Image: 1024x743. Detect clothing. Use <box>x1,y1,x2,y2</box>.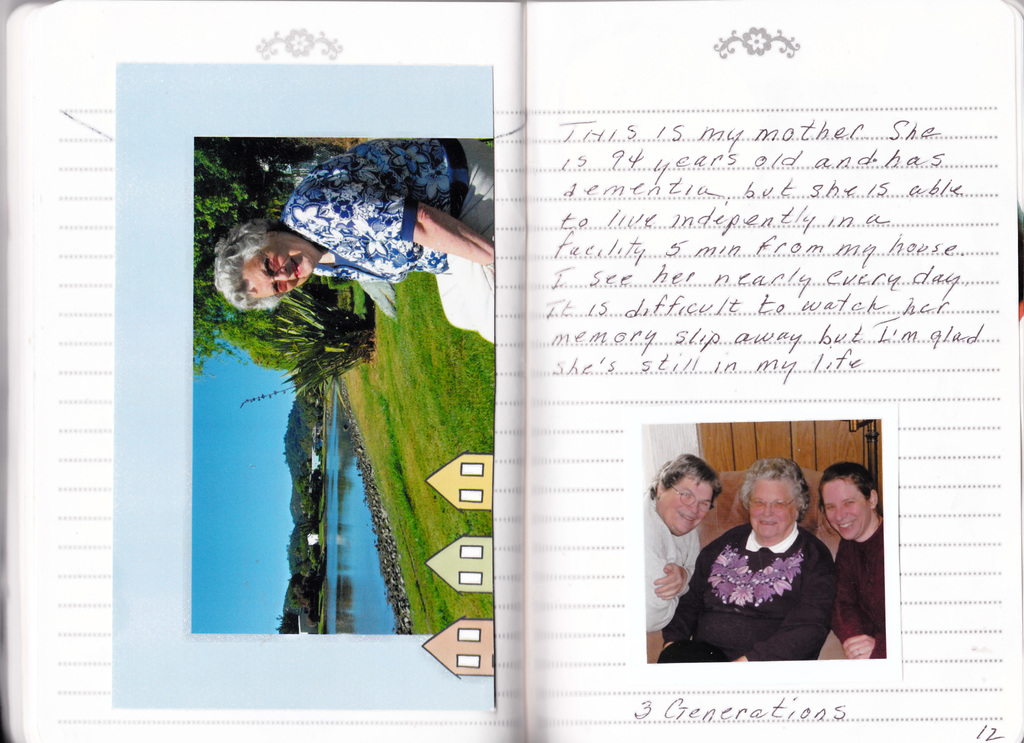
<box>826,517,885,663</box>.
